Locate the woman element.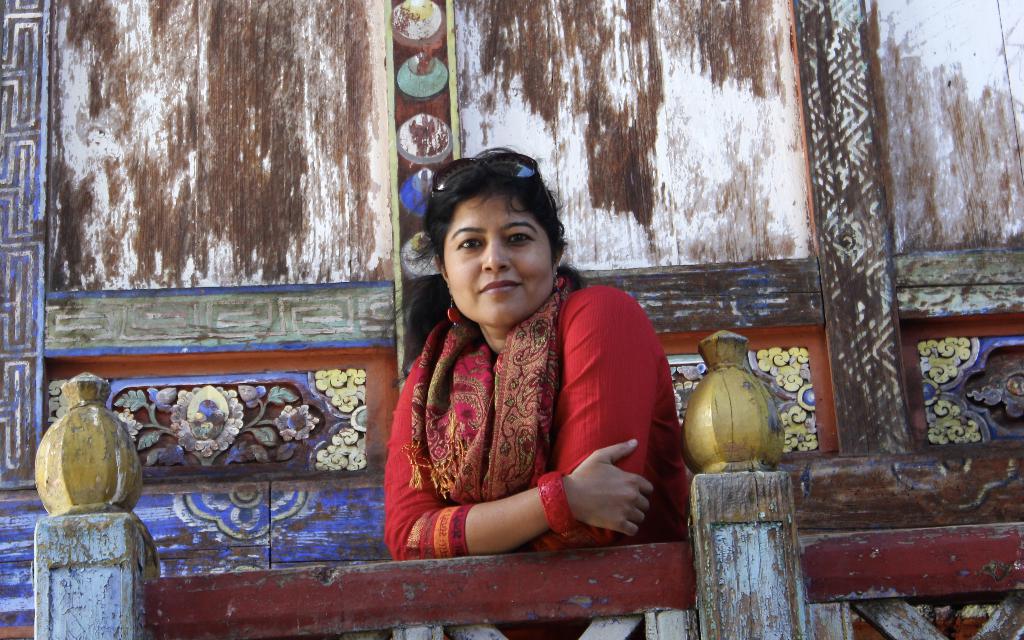
Element bbox: l=385, t=139, r=645, b=587.
